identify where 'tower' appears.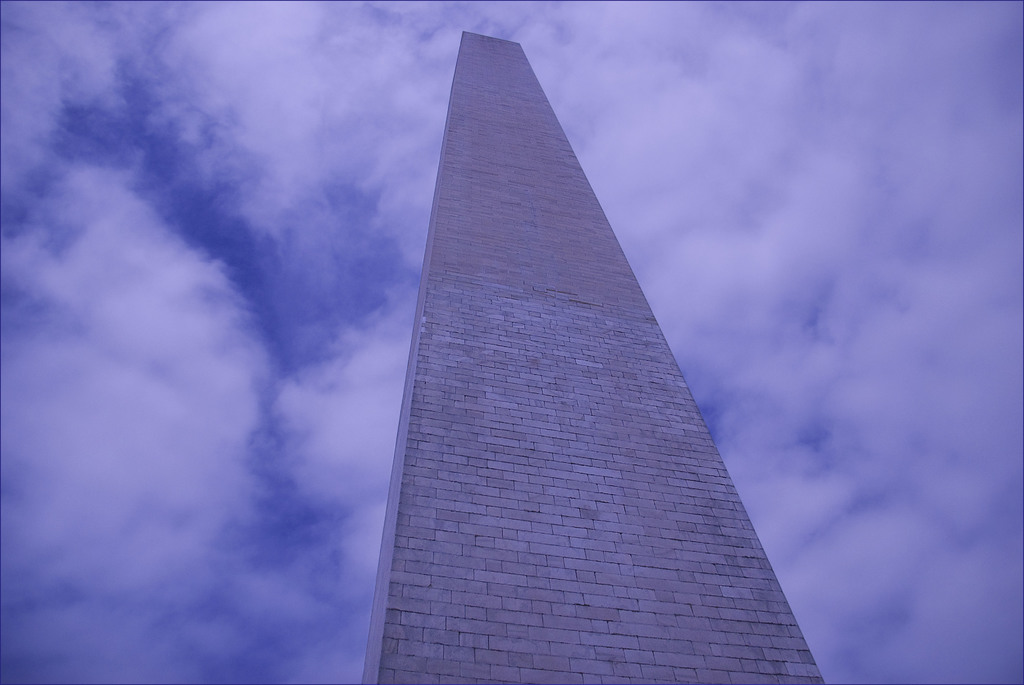
Appears at 362 29 827 684.
